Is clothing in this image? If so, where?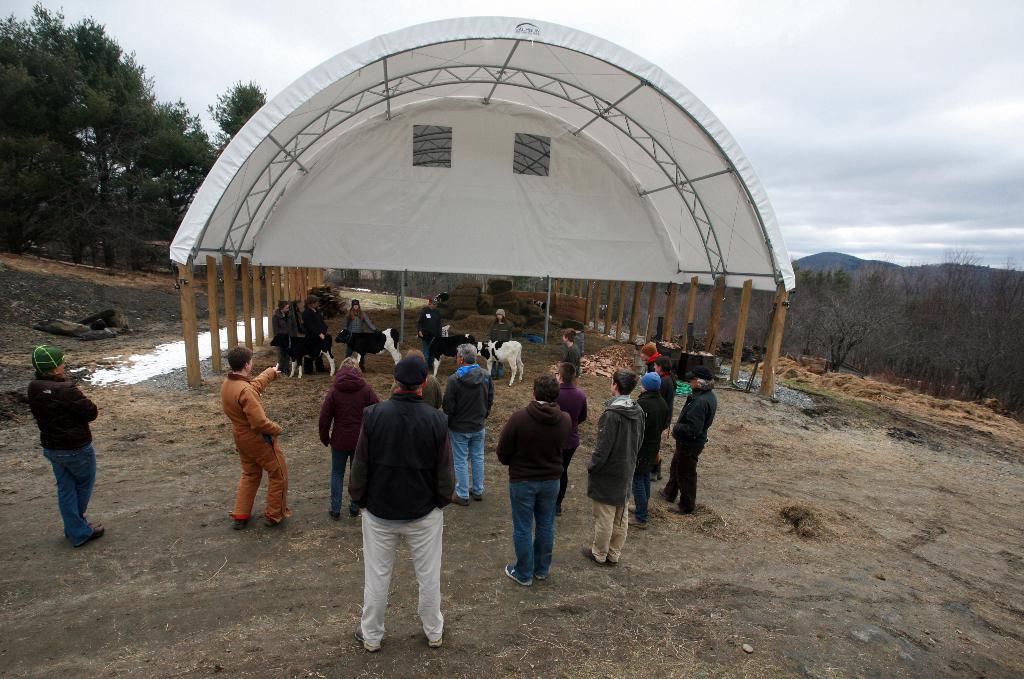
Yes, at 660 386 716 504.
